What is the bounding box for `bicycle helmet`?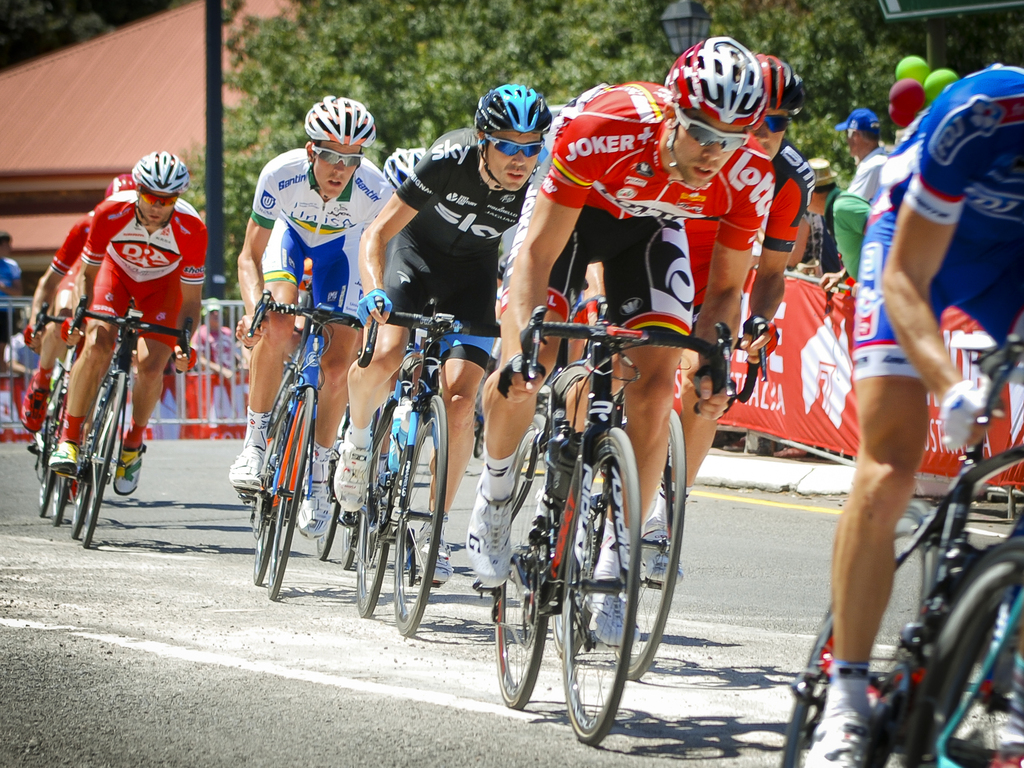
304/94/376/154.
